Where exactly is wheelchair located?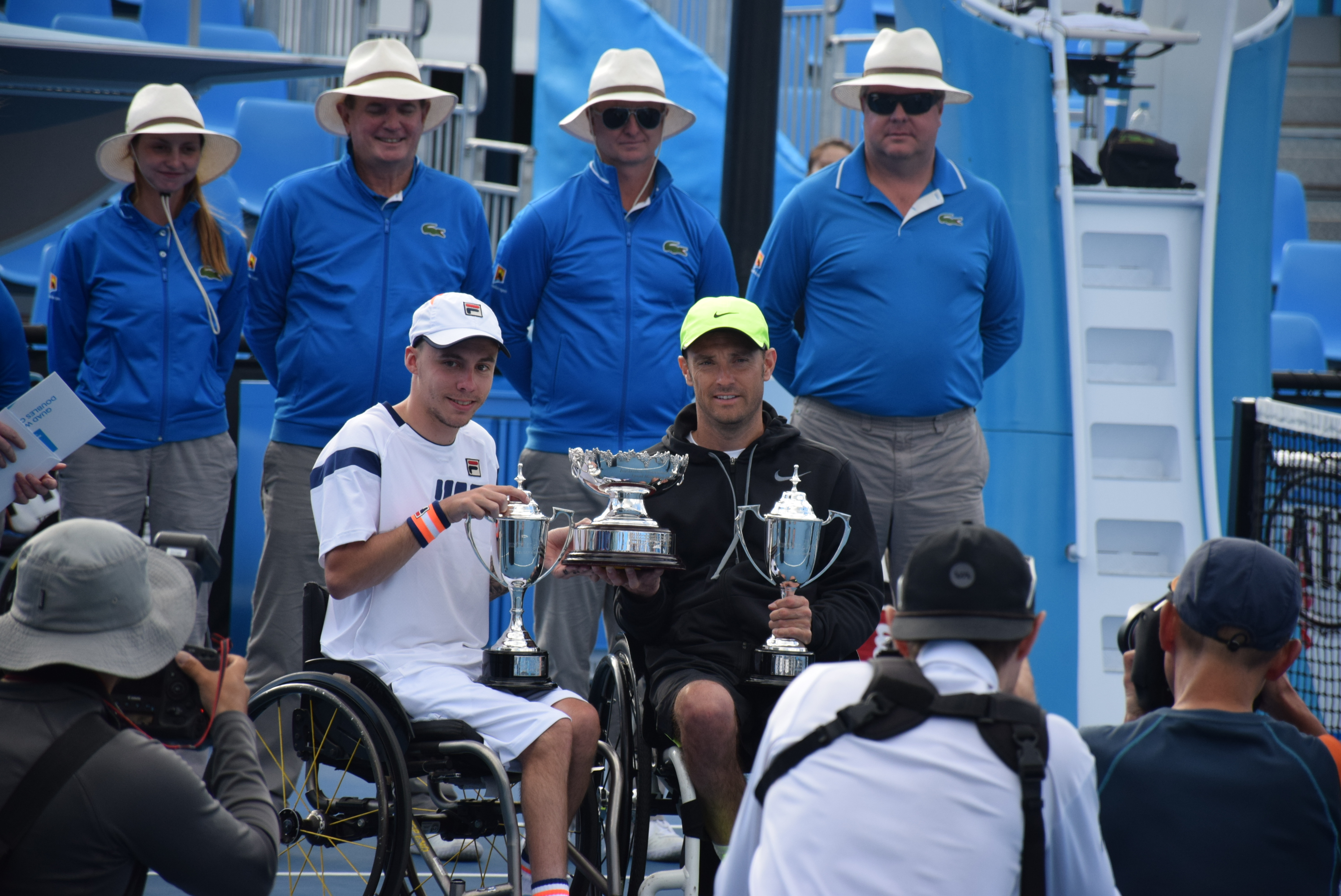
Its bounding box is [272,277,401,401].
